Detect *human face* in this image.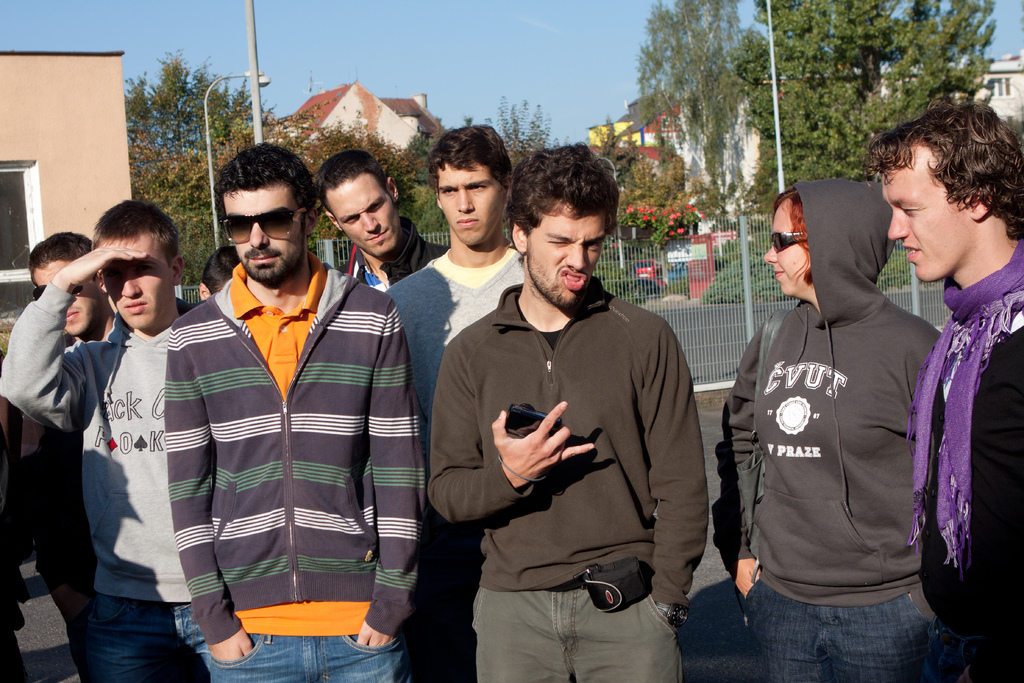
Detection: [left=104, top=235, right=168, bottom=334].
